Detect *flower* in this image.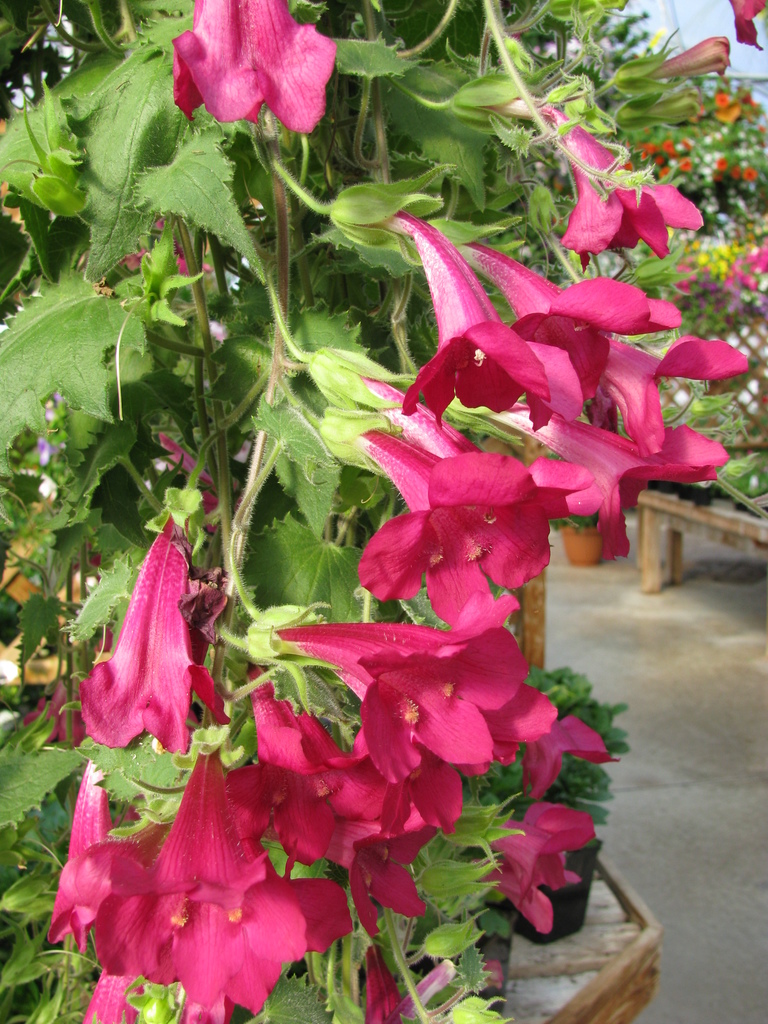
Detection: pyautogui.locateOnScreen(723, 0, 767, 49).
